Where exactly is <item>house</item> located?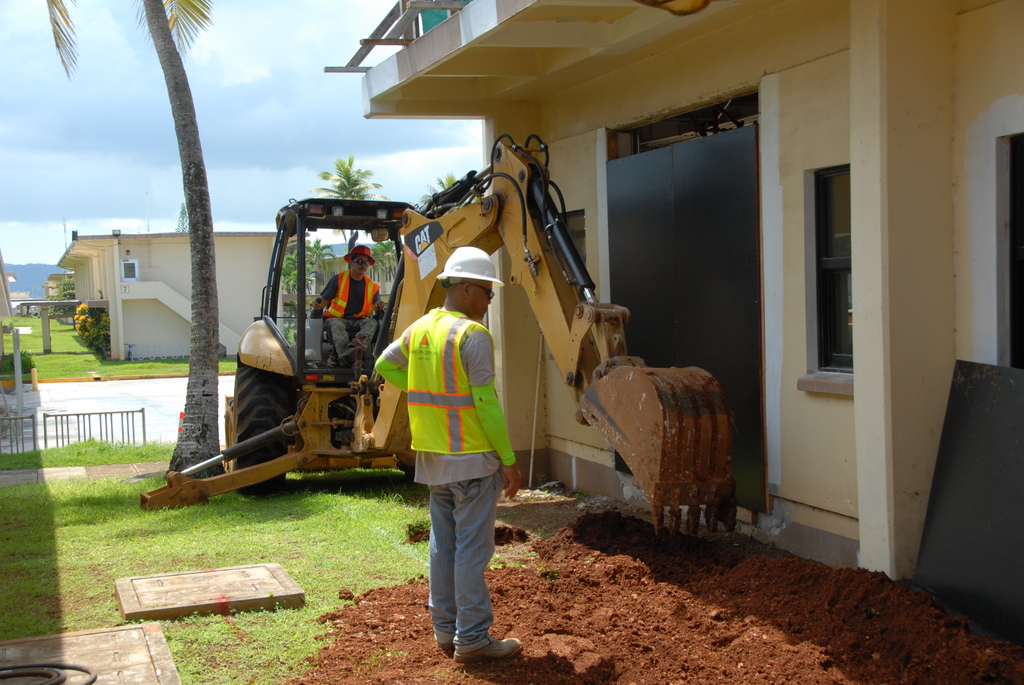
Its bounding box is [left=43, top=267, right=64, bottom=304].
